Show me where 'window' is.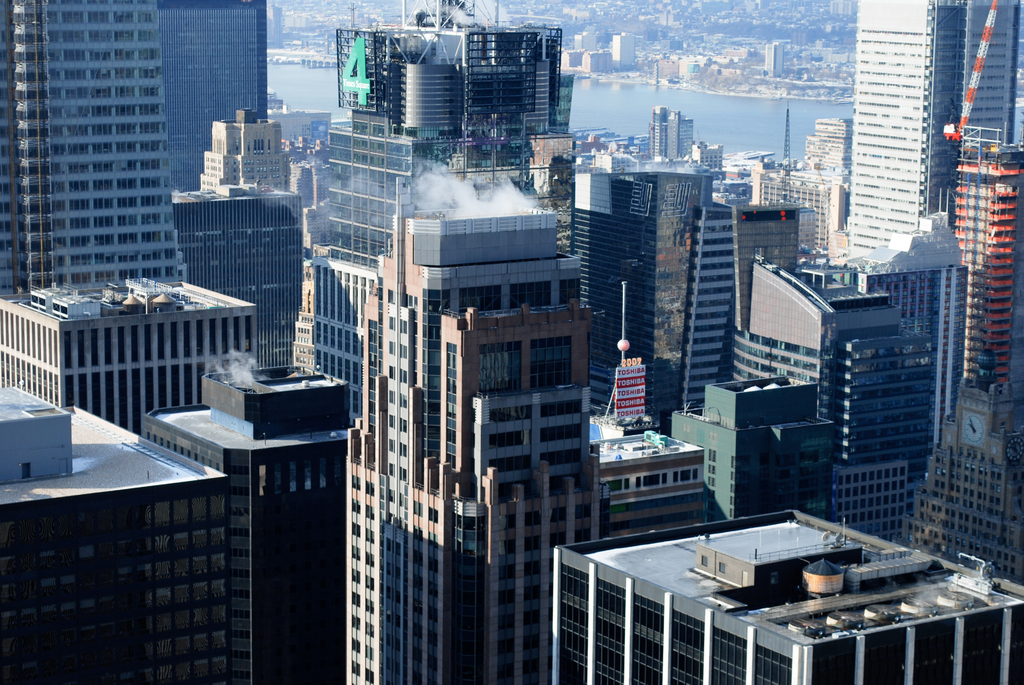
'window' is at l=523, t=584, r=541, b=601.
